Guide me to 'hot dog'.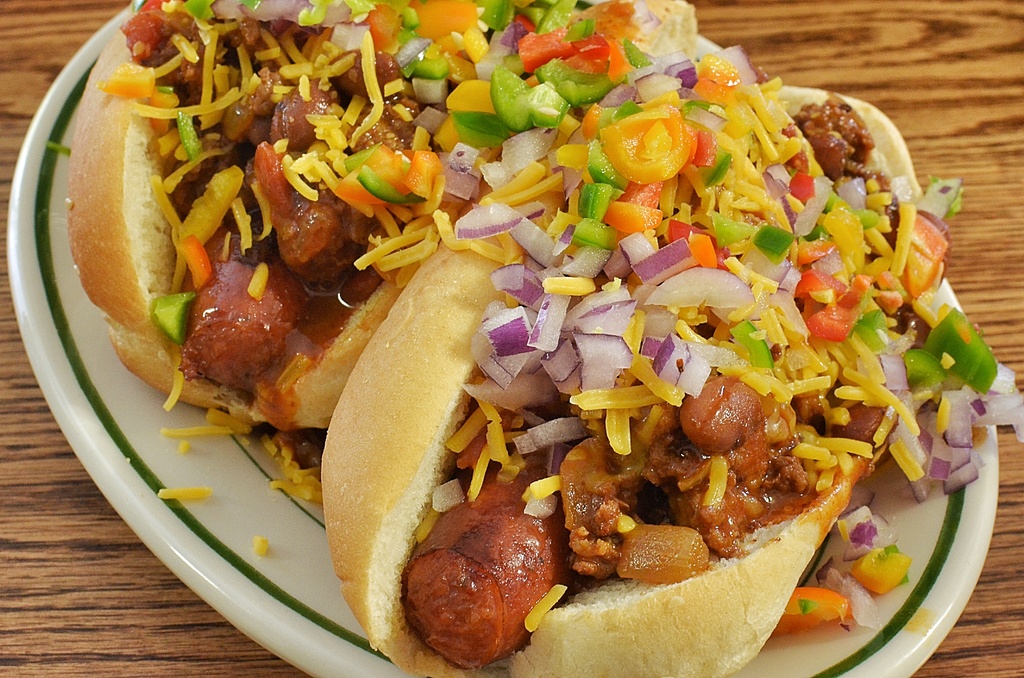
Guidance: l=68, t=0, r=493, b=435.
